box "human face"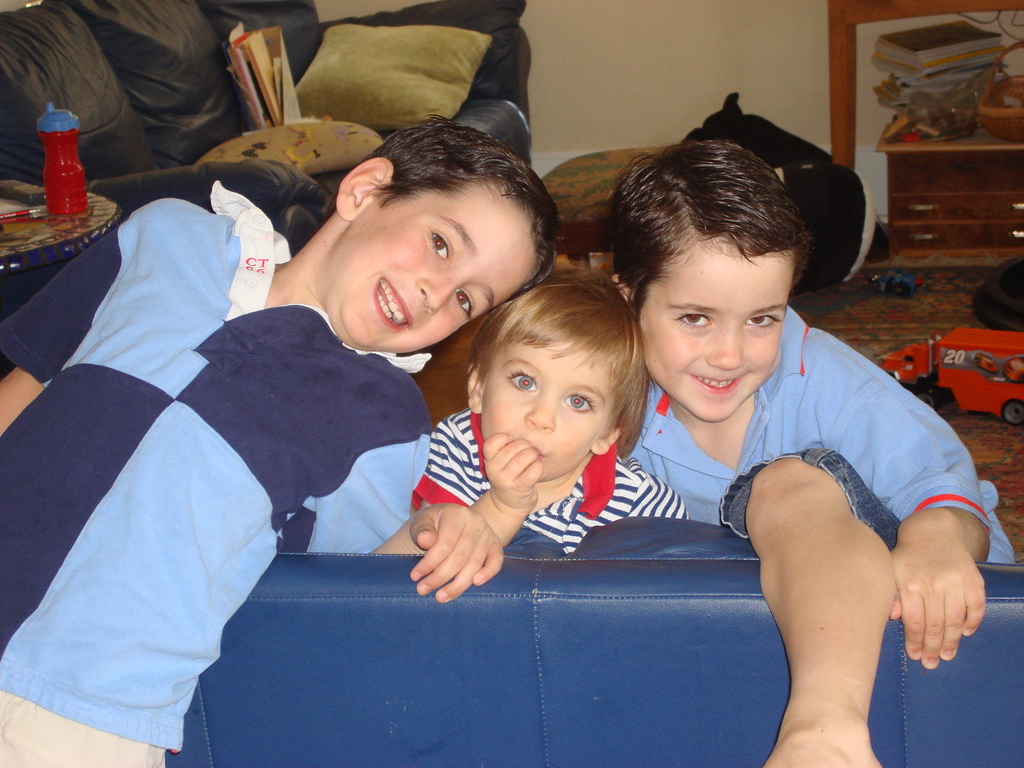
<box>636,239,797,423</box>
